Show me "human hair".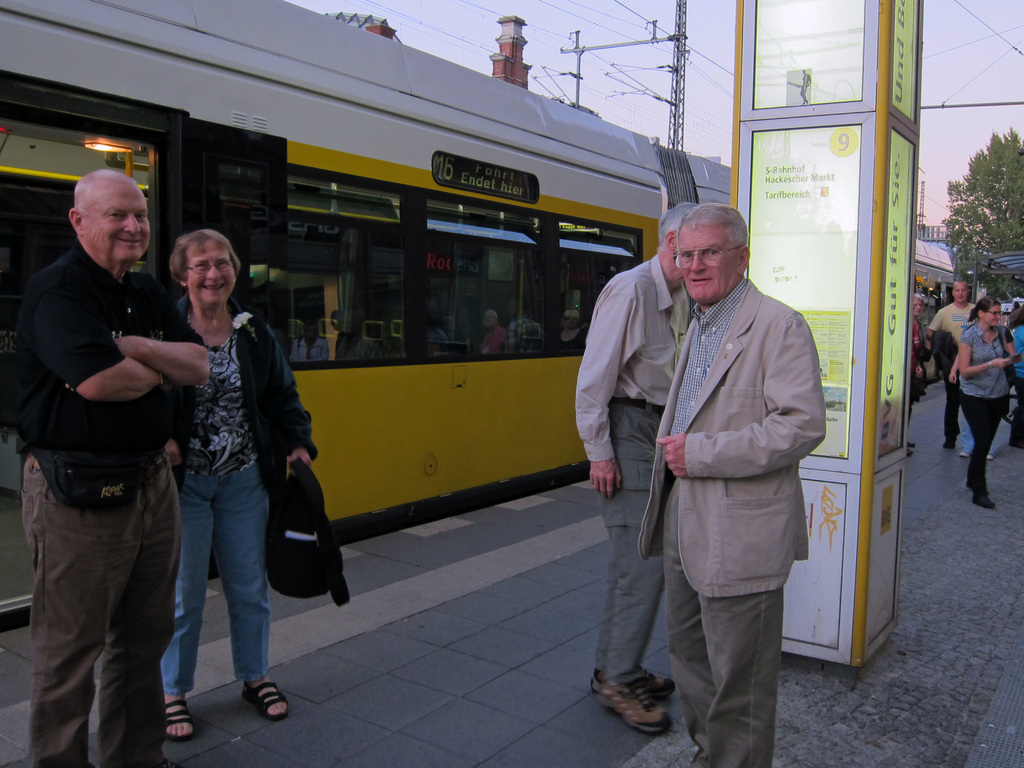
"human hair" is here: [left=673, top=204, right=749, bottom=262].
